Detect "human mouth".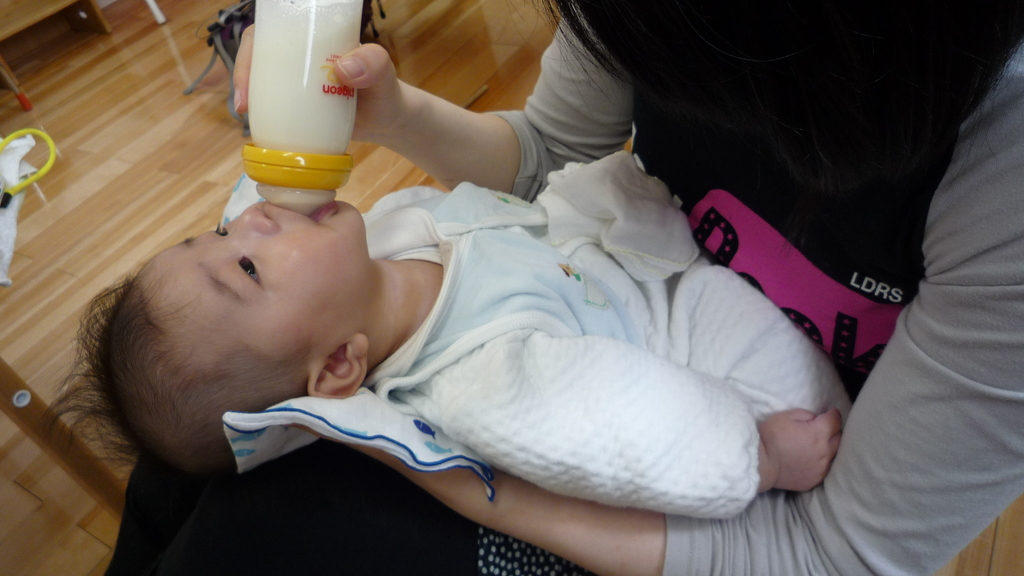
Detected at crop(263, 199, 339, 228).
